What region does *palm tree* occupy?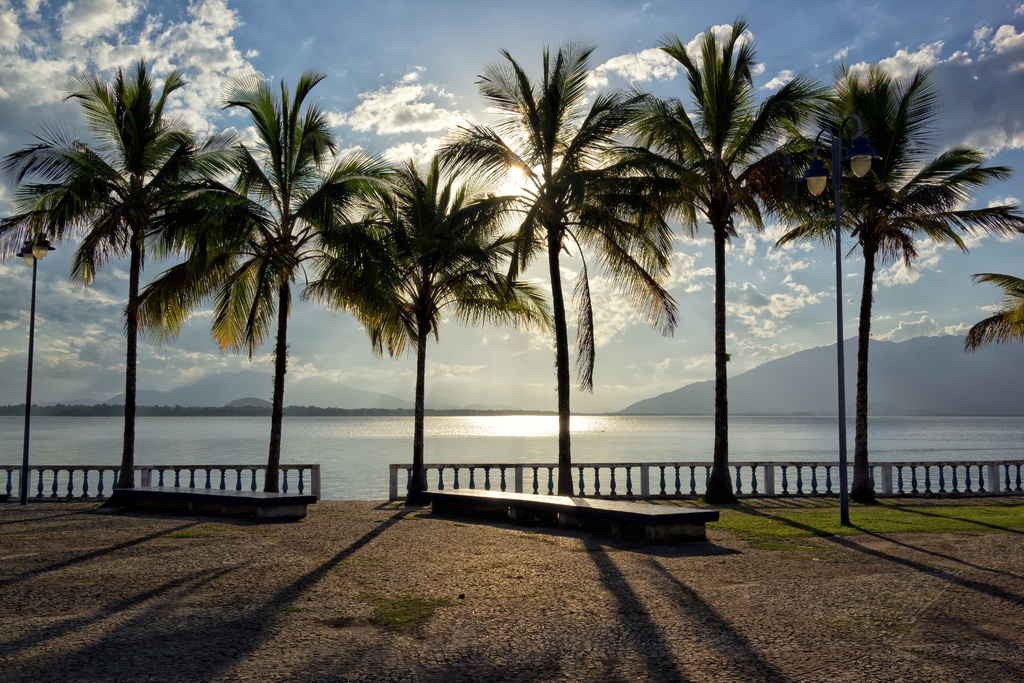
detection(794, 79, 1011, 482).
